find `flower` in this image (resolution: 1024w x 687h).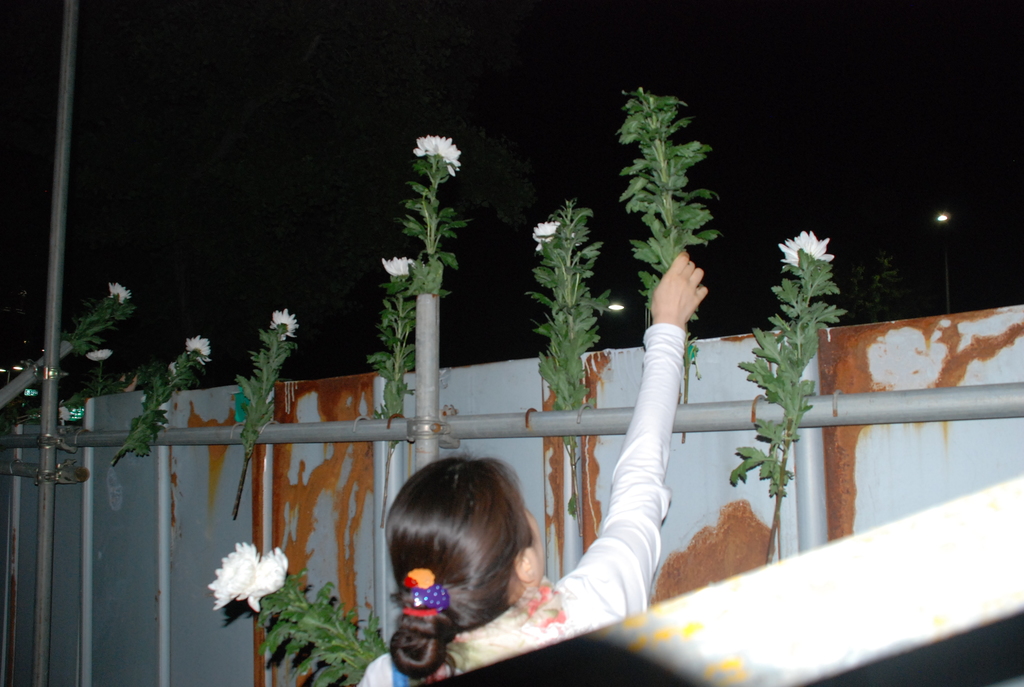
rect(234, 548, 289, 610).
